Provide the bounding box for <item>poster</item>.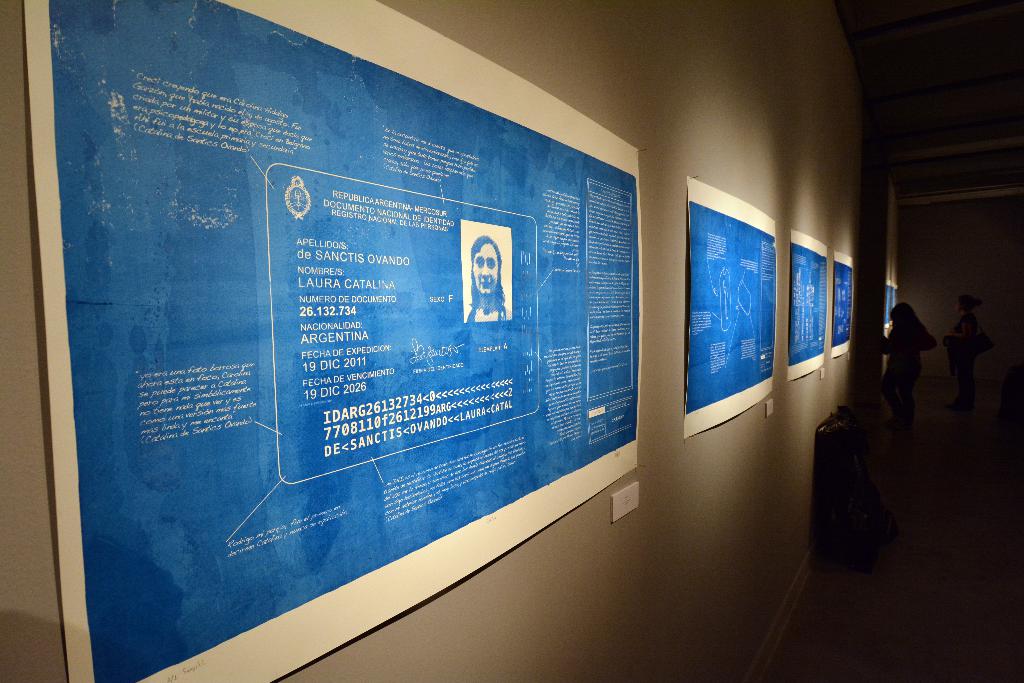
bbox=[784, 227, 830, 381].
